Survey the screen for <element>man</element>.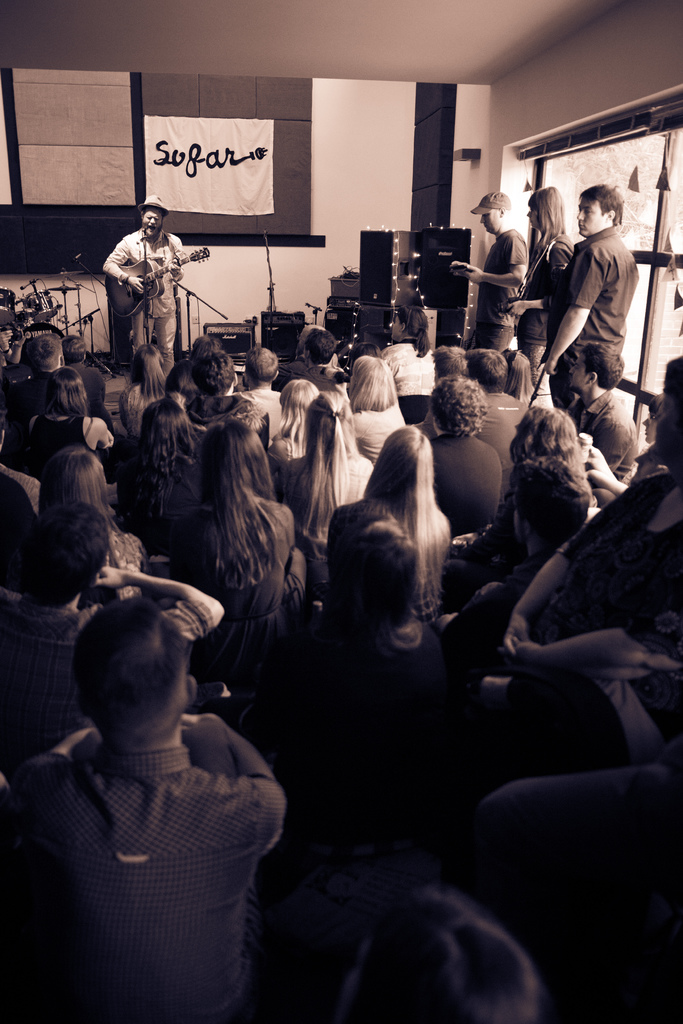
Survey found: locate(534, 184, 639, 428).
